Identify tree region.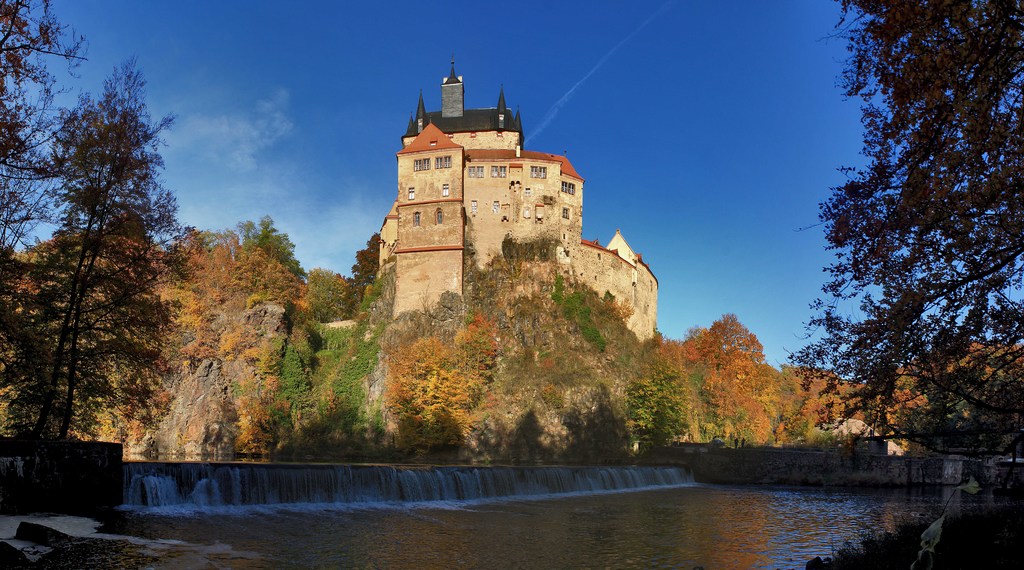
Region: bbox=(210, 227, 326, 326).
